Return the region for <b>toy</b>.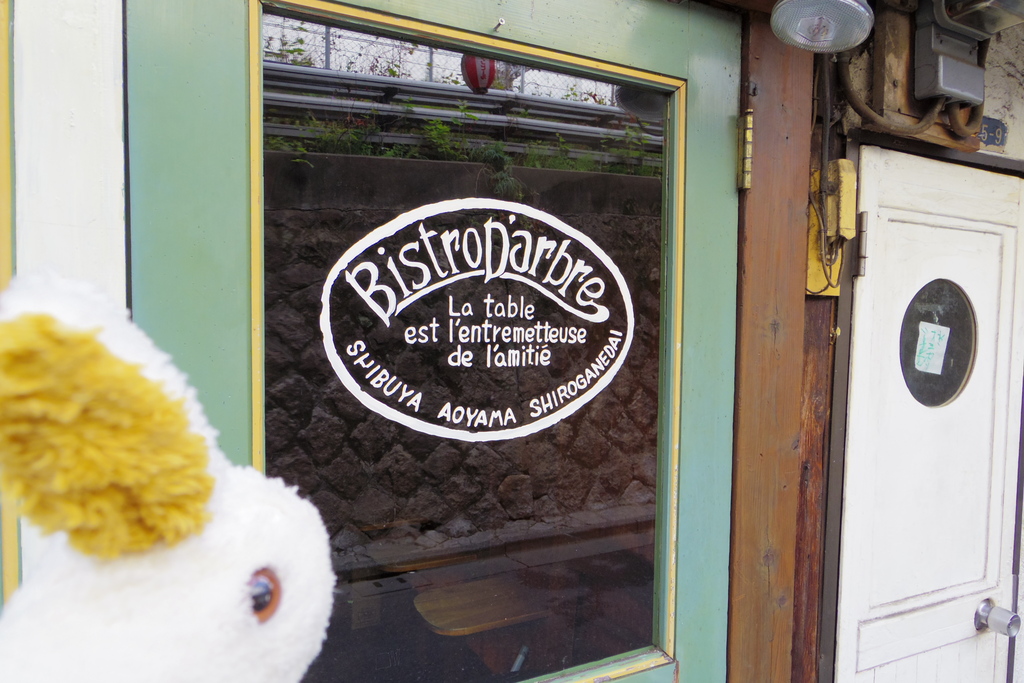
[1, 270, 335, 682].
